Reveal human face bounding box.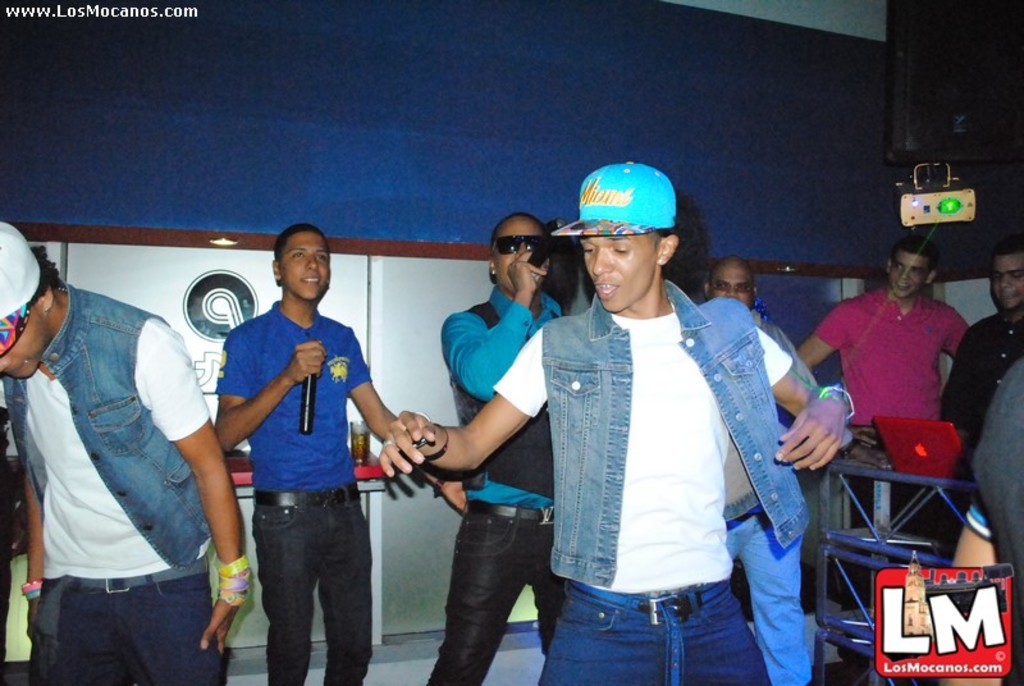
Revealed: select_region(888, 253, 927, 299).
